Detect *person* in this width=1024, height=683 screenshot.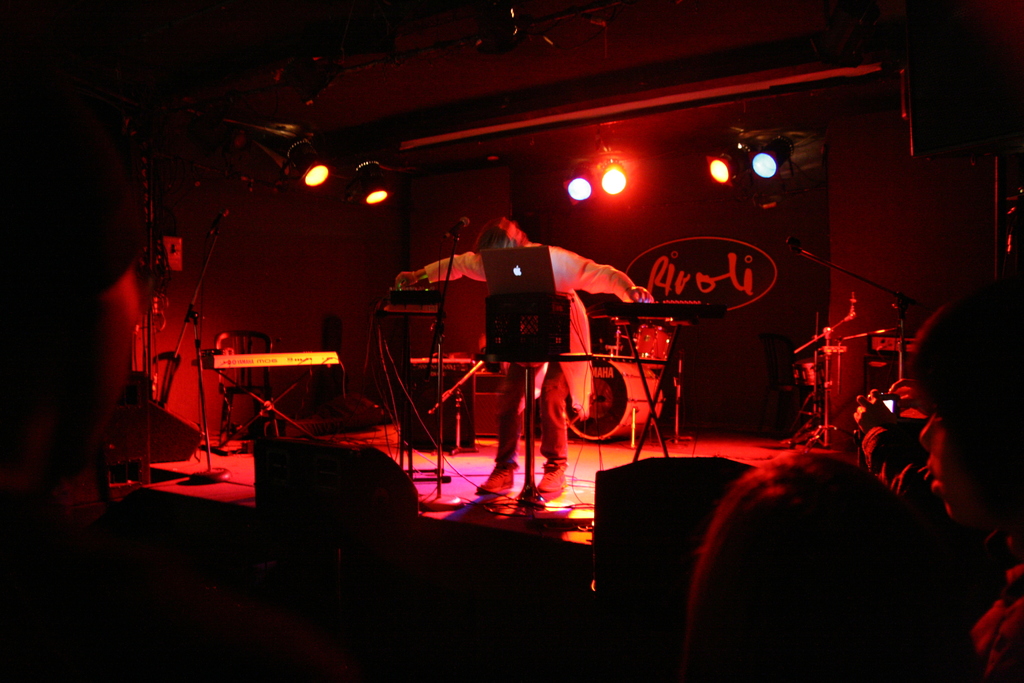
Detection: Rect(687, 448, 991, 682).
